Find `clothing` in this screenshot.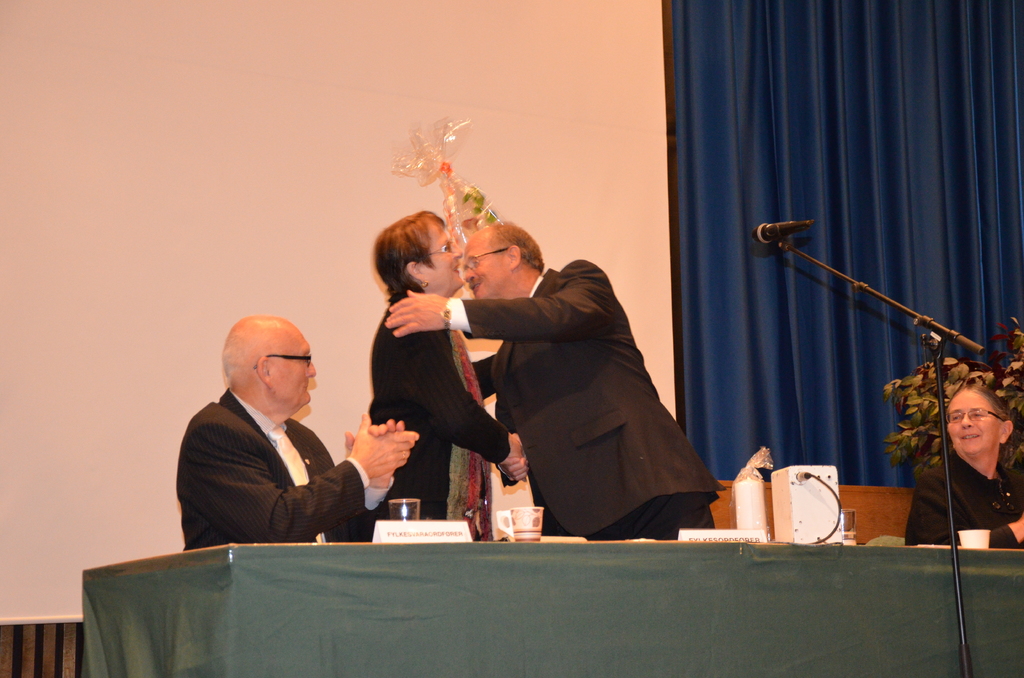
The bounding box for `clothing` is [x1=367, y1=285, x2=514, y2=517].
